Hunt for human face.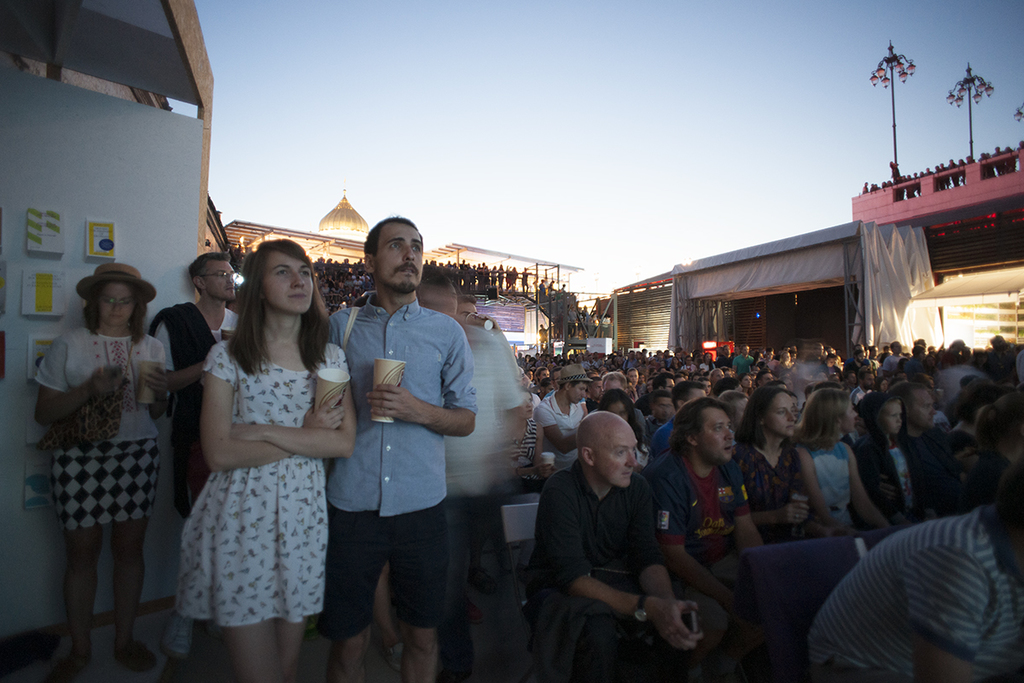
Hunted down at locate(98, 283, 134, 328).
